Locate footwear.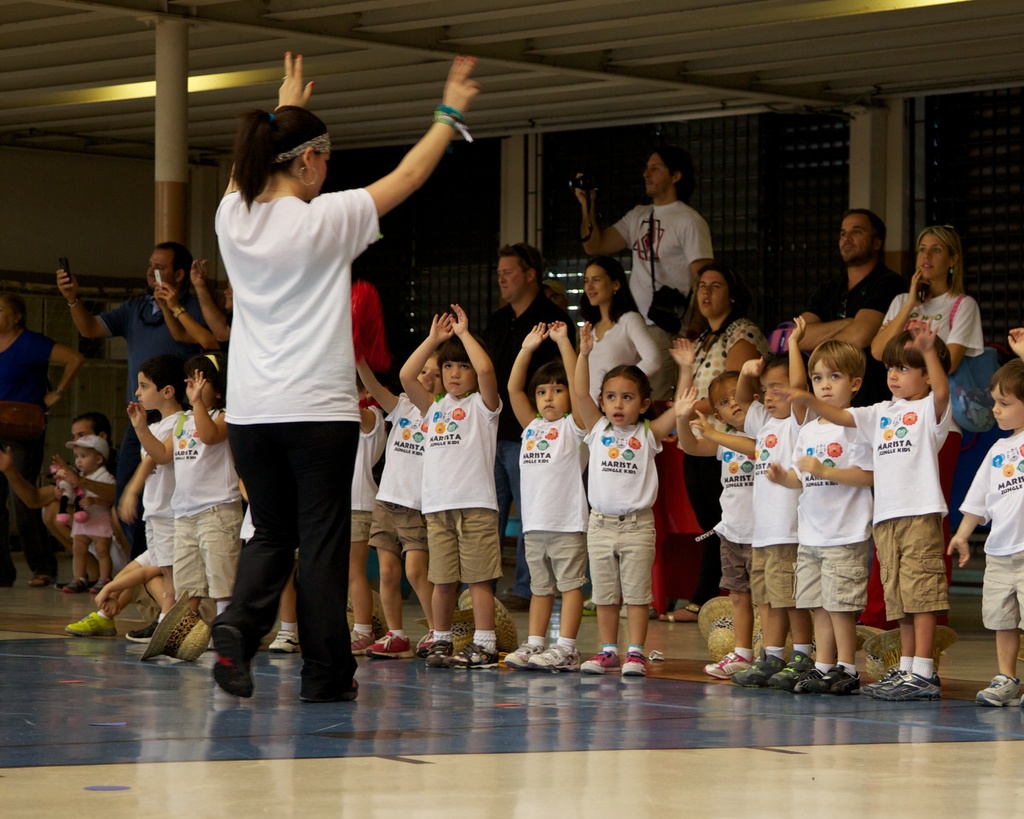
Bounding box: 625/651/648/672.
